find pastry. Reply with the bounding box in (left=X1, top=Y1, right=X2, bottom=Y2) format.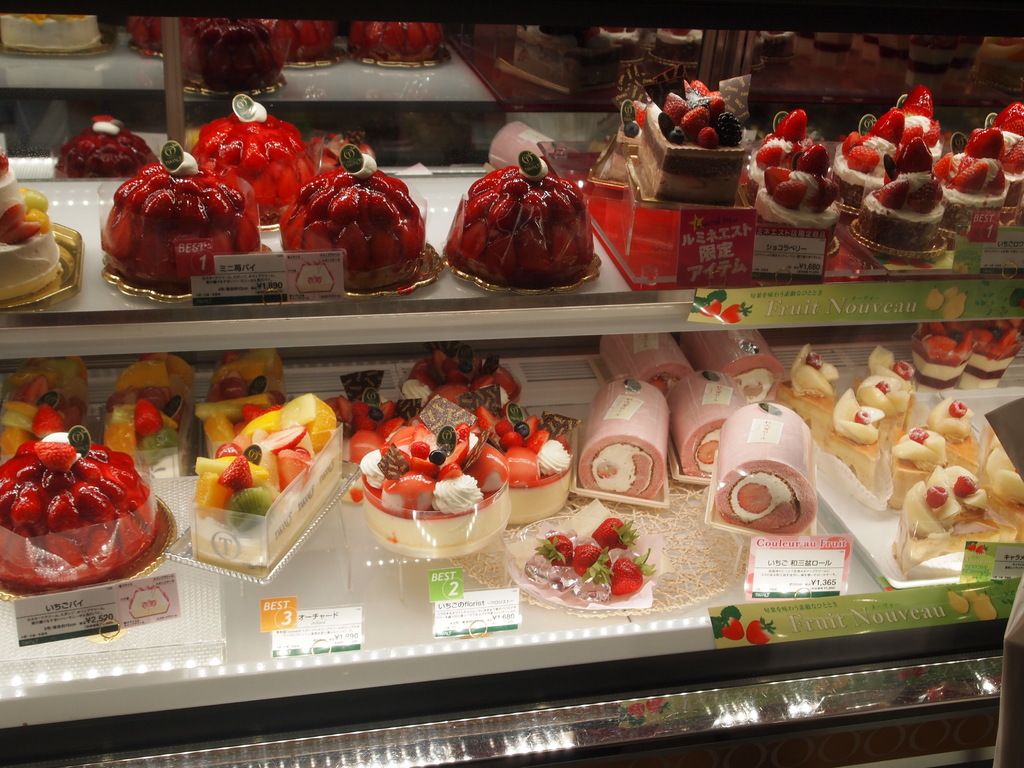
(left=749, top=144, right=836, bottom=242).
